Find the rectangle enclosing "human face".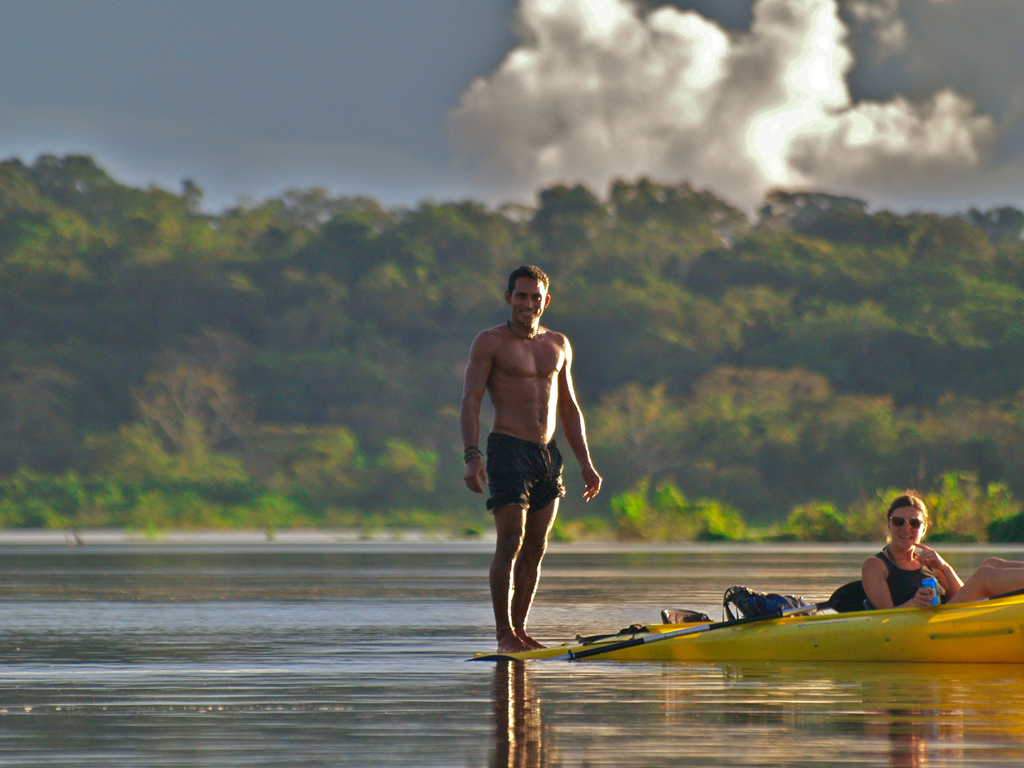
[886, 501, 925, 548].
